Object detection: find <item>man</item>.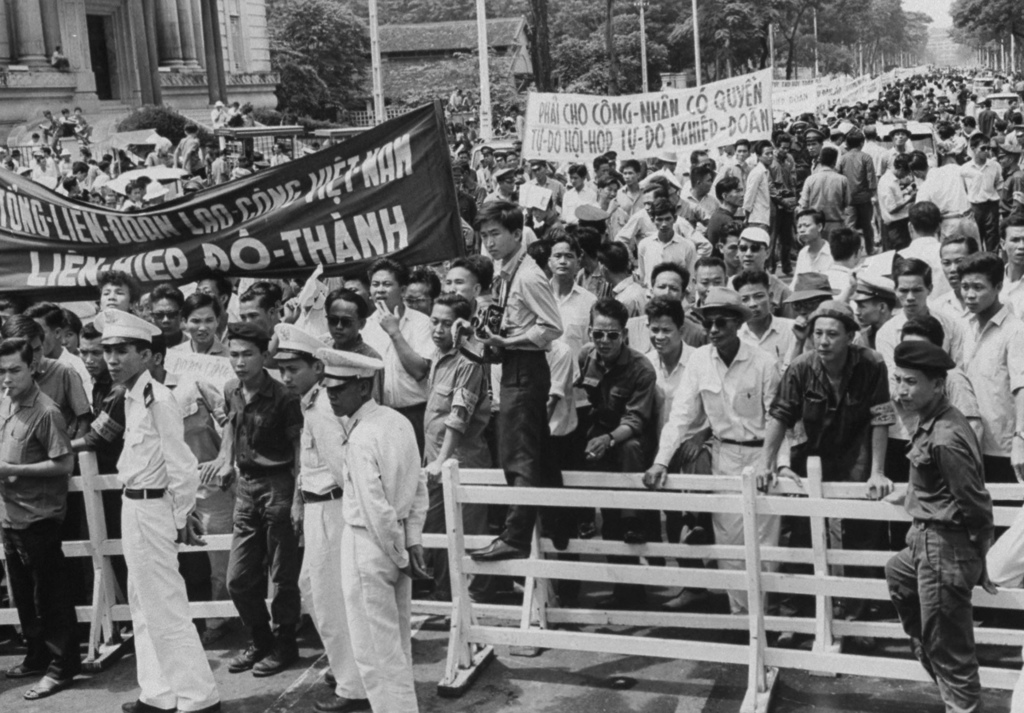
<region>614, 164, 648, 221</region>.
